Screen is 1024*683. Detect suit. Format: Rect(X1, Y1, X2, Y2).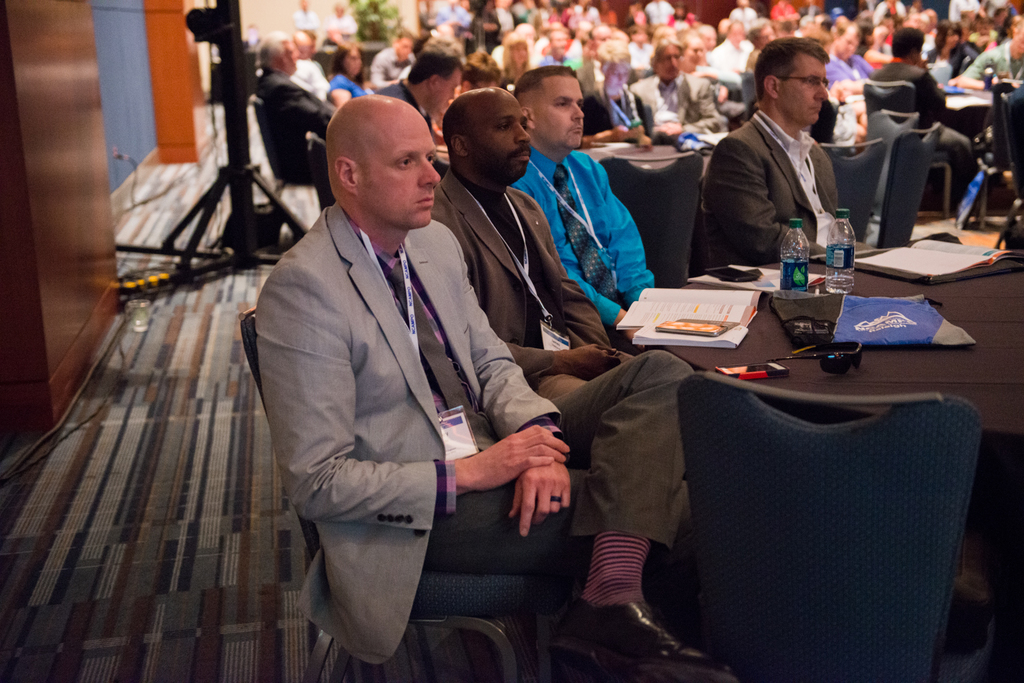
Rect(701, 107, 876, 266).
